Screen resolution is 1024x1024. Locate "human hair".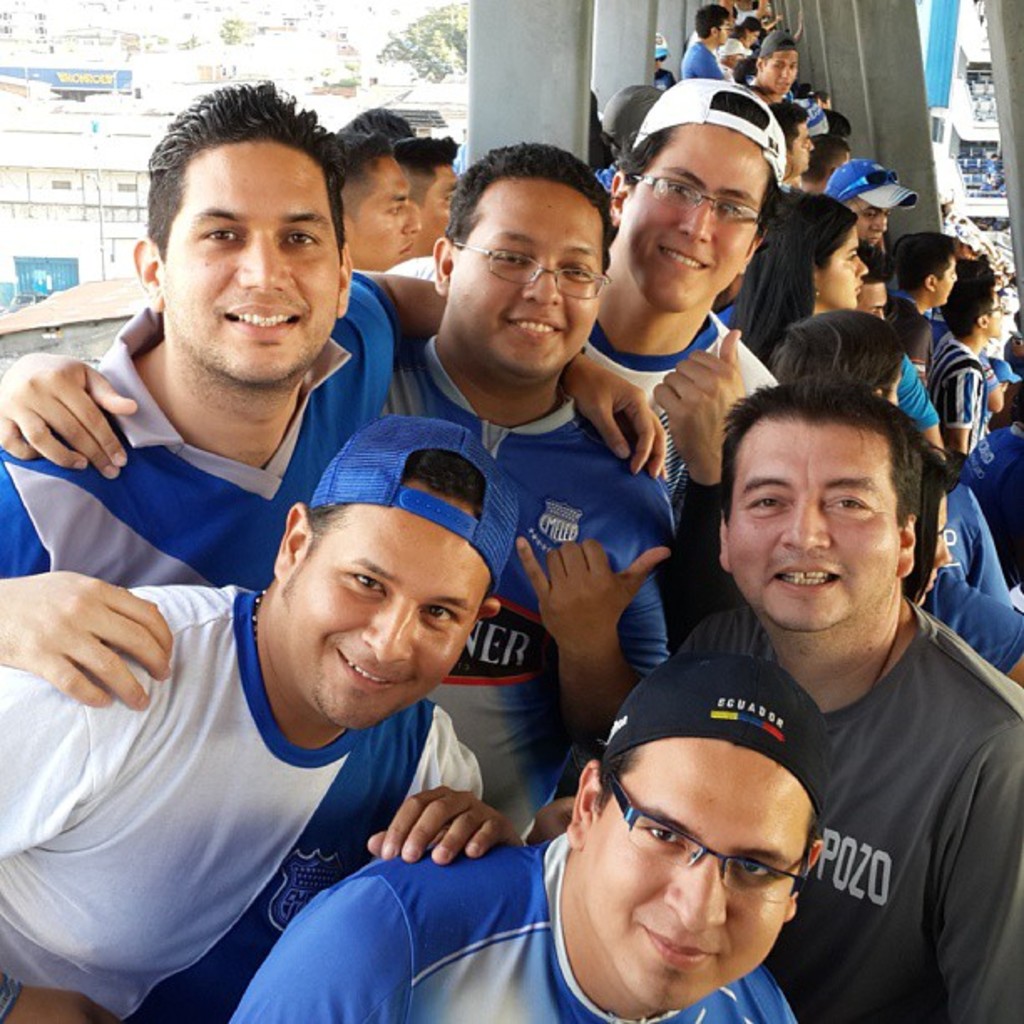
301 442 500 564.
